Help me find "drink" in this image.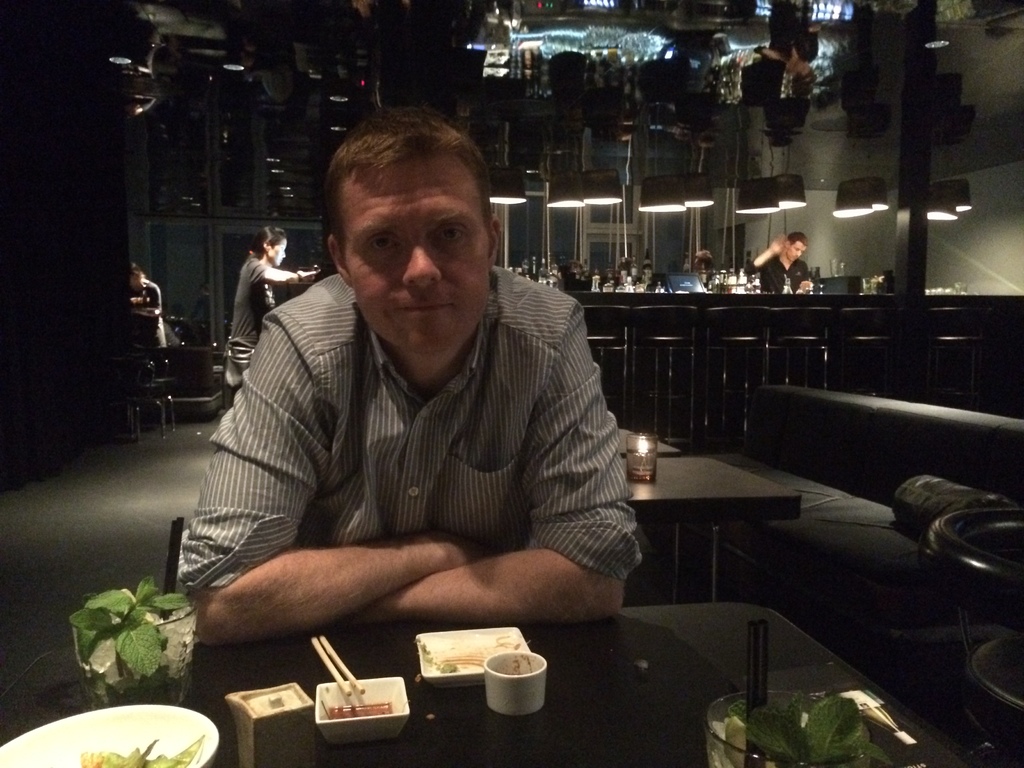
Found it: box=[628, 465, 658, 479].
